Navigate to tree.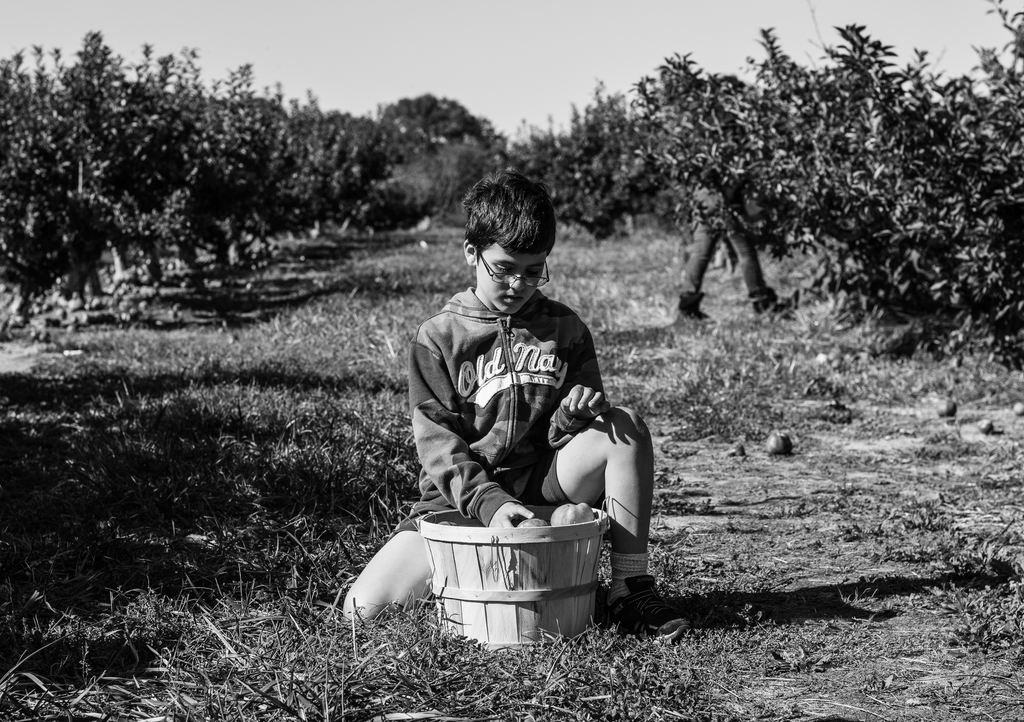
Navigation target: <bbox>705, 26, 1023, 352</bbox>.
